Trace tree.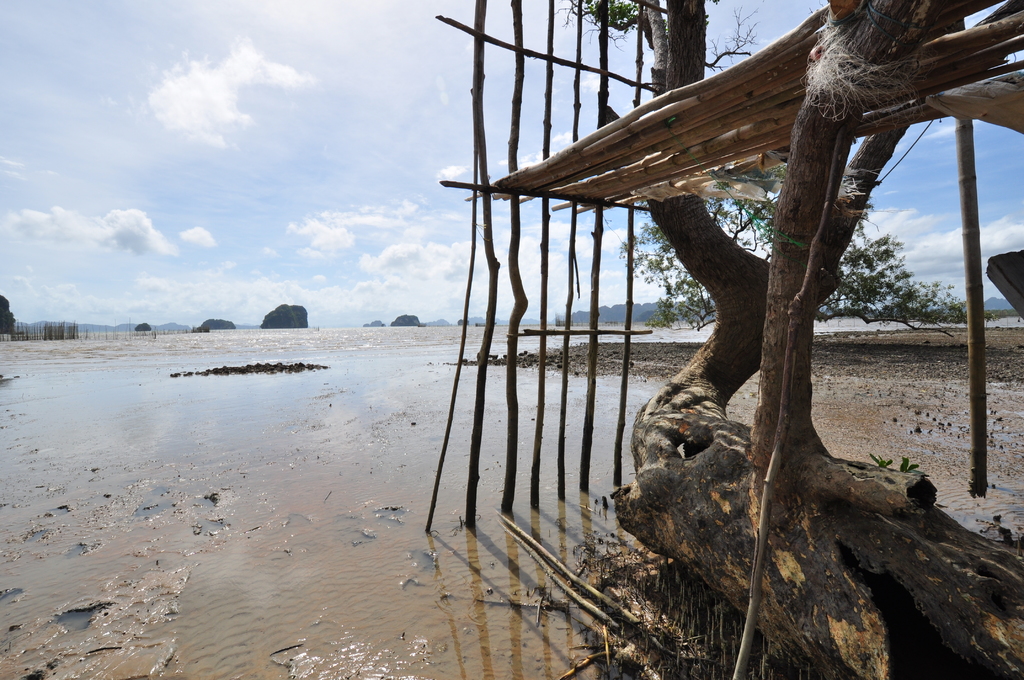
Traced to l=135, t=318, r=156, b=334.
